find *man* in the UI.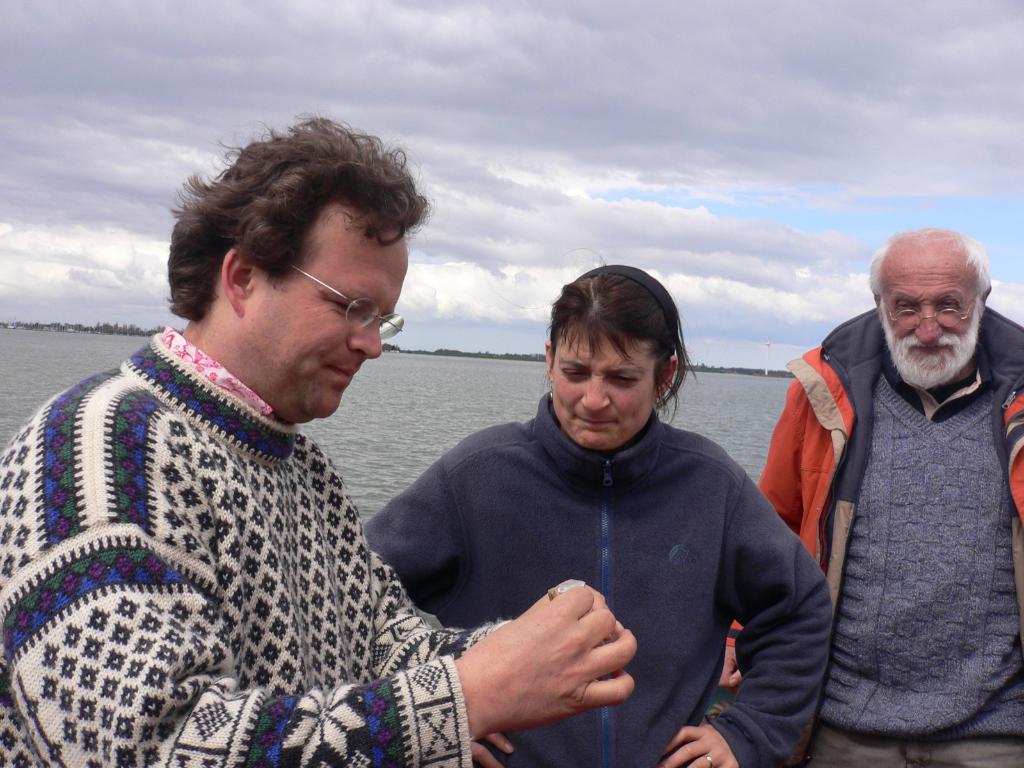
UI element at [left=717, top=228, right=1023, bottom=767].
